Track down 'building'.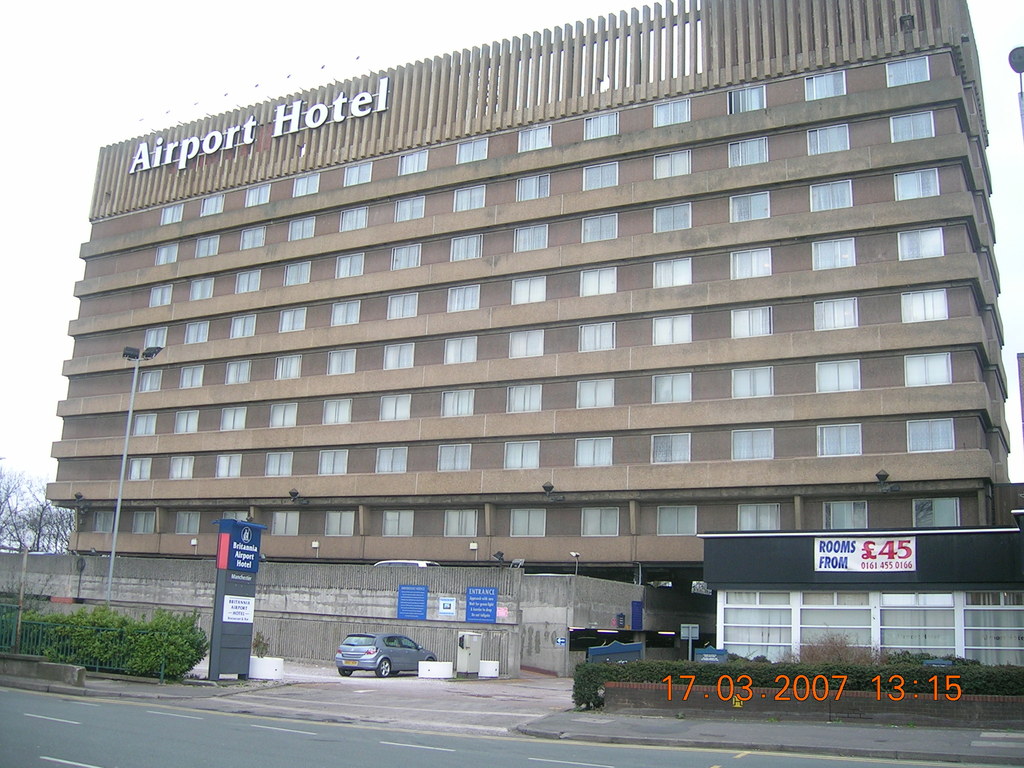
Tracked to {"left": 42, "top": 0, "right": 1023, "bottom": 683}.
